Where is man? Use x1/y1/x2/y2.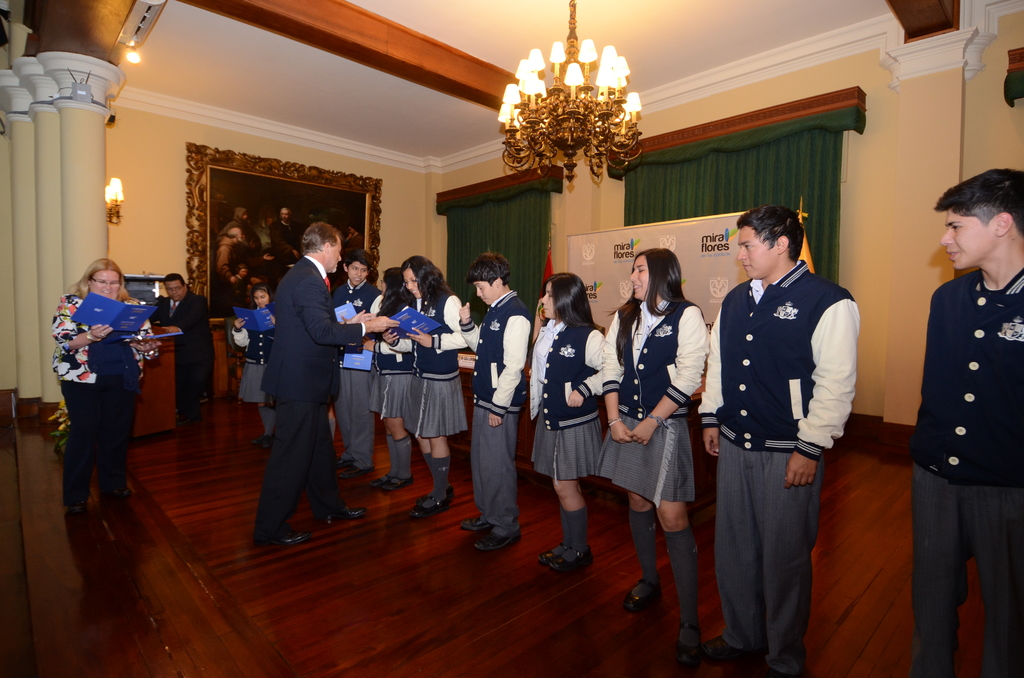
701/195/857/659.
